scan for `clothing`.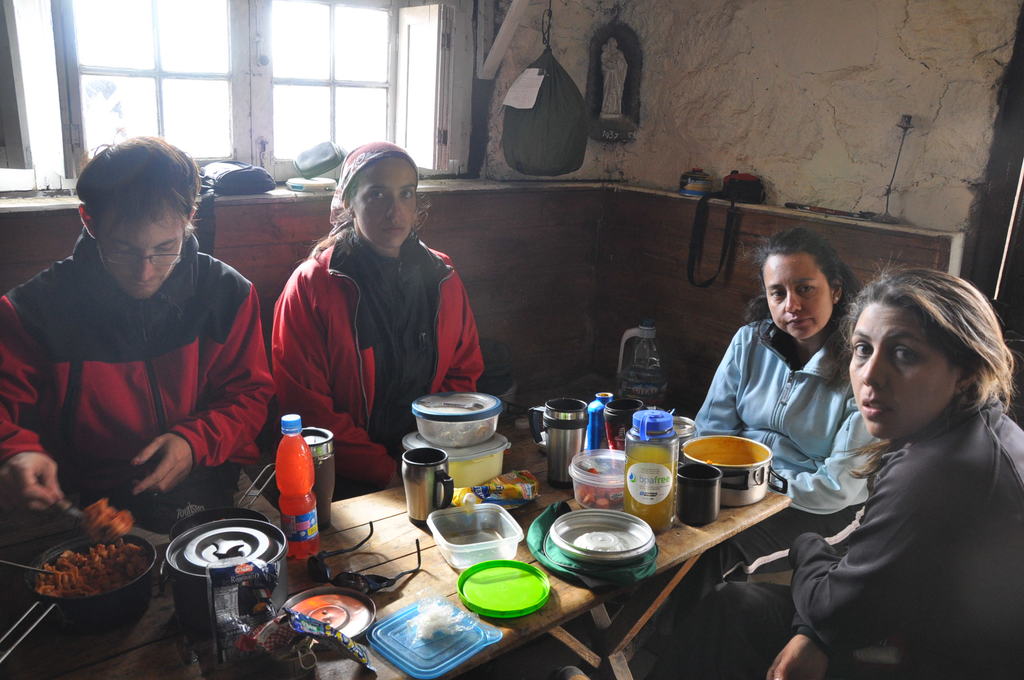
Scan result: x1=0, y1=223, x2=269, y2=503.
